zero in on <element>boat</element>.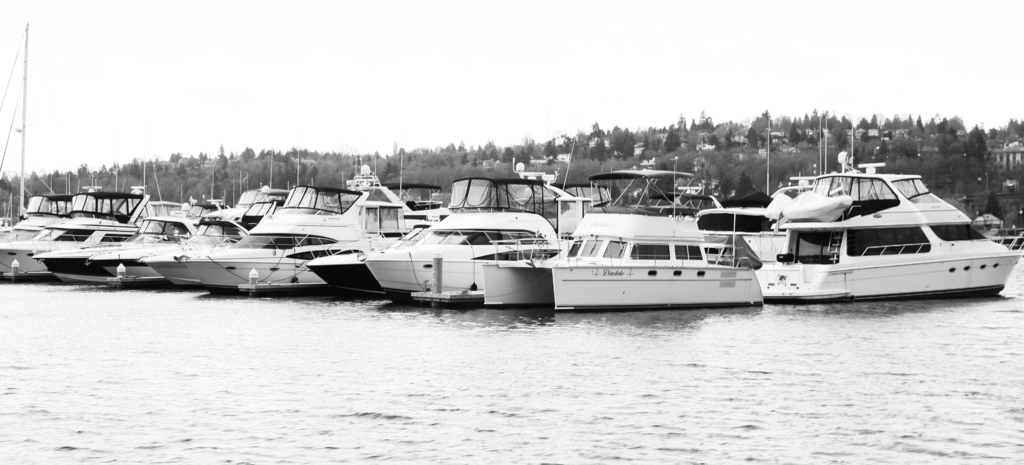
Zeroed in: (547, 159, 769, 312).
